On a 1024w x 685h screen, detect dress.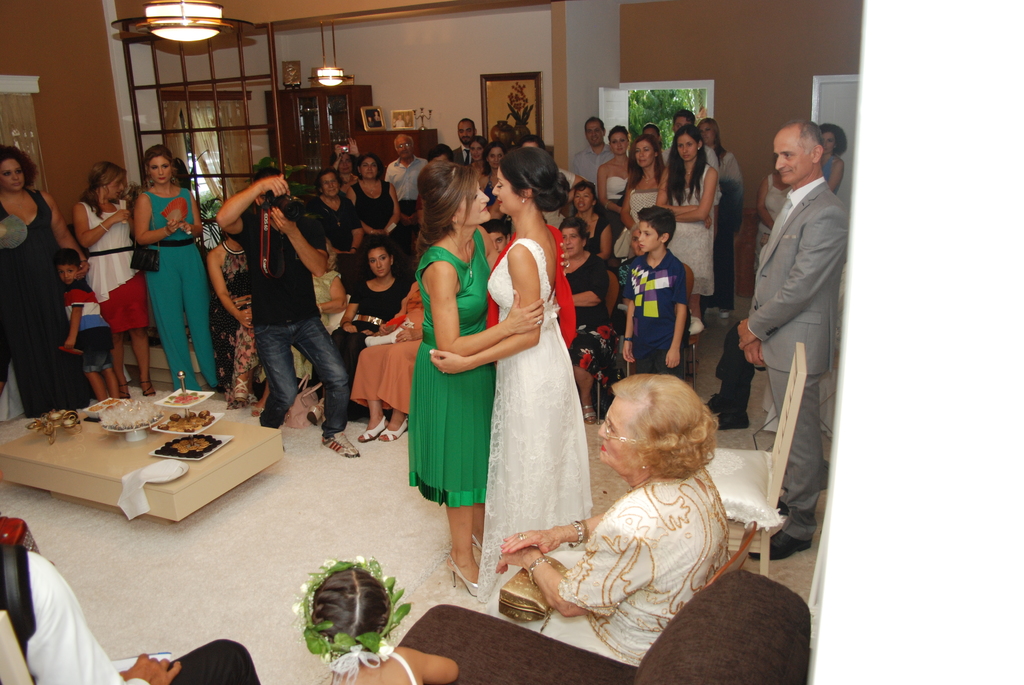
detection(352, 280, 428, 413).
